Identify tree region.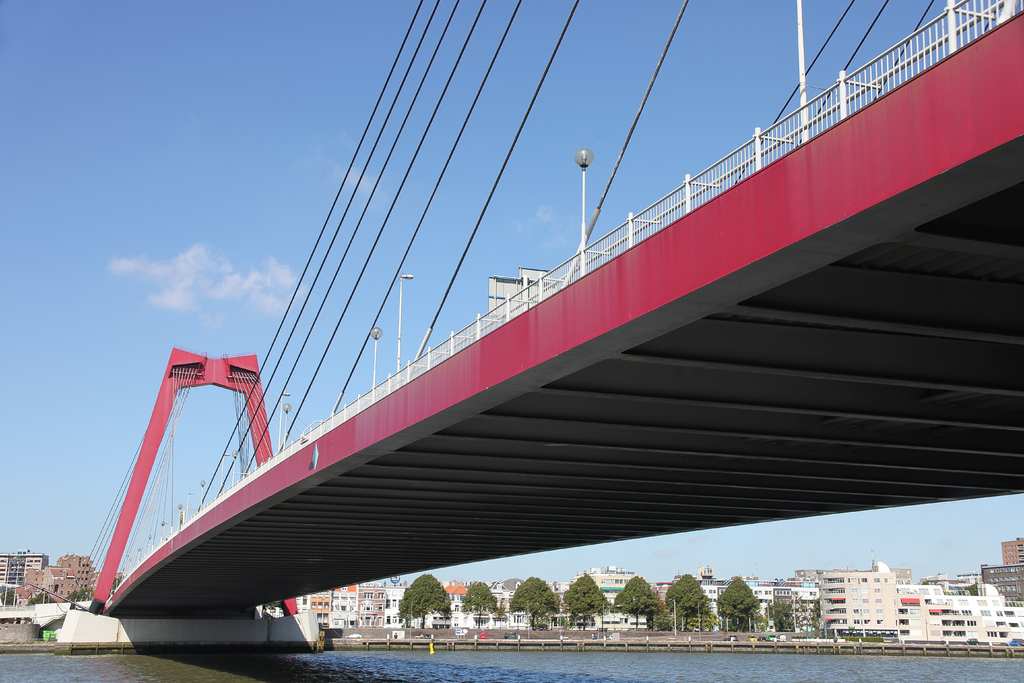
Region: (left=64, top=586, right=93, bottom=602).
